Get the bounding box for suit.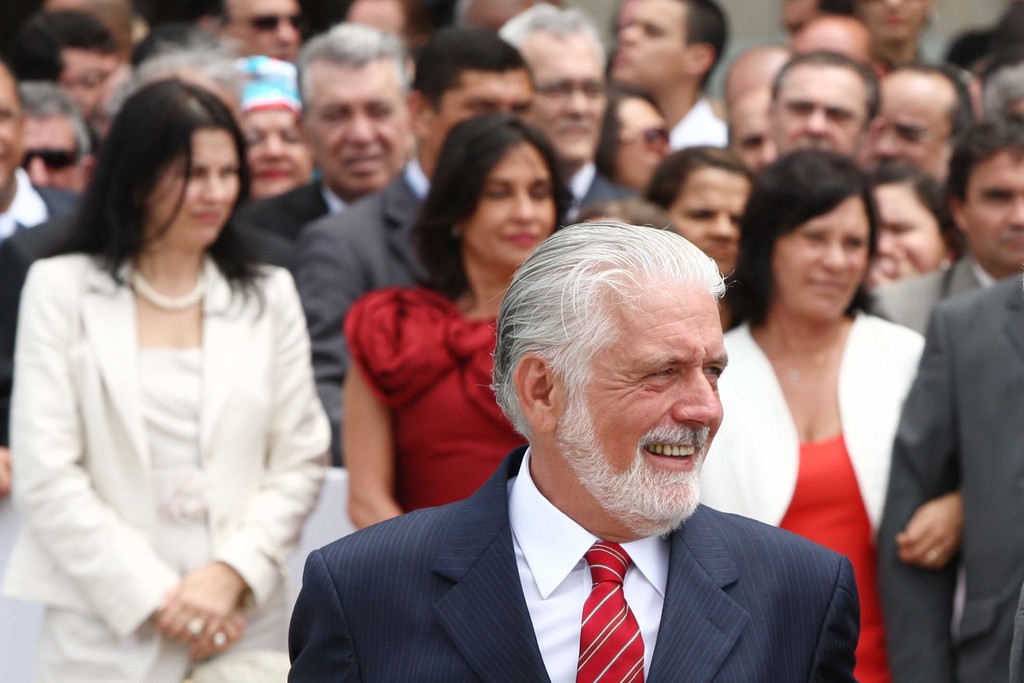
crop(298, 159, 438, 466).
